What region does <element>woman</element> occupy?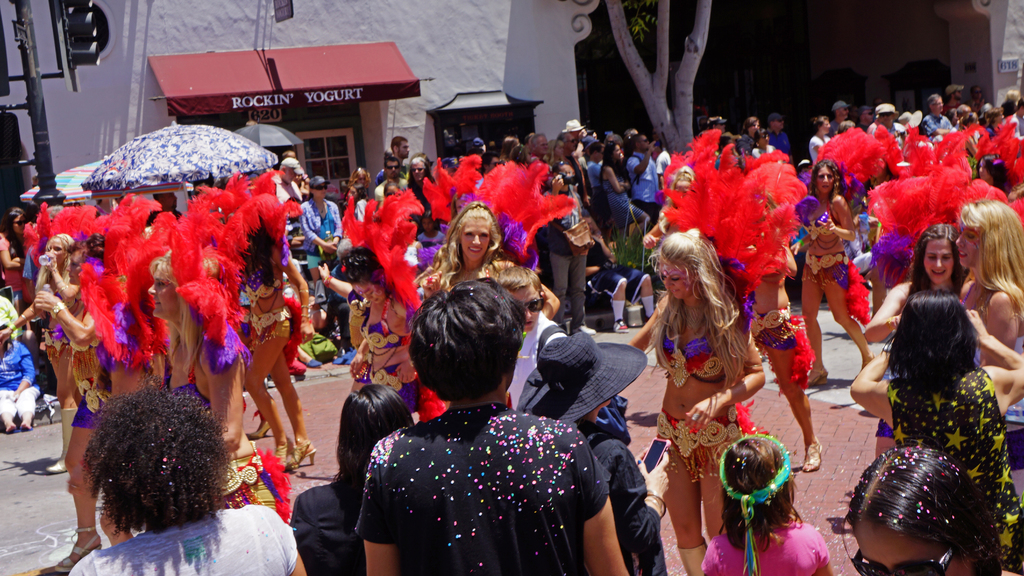
x1=145, y1=215, x2=289, y2=514.
